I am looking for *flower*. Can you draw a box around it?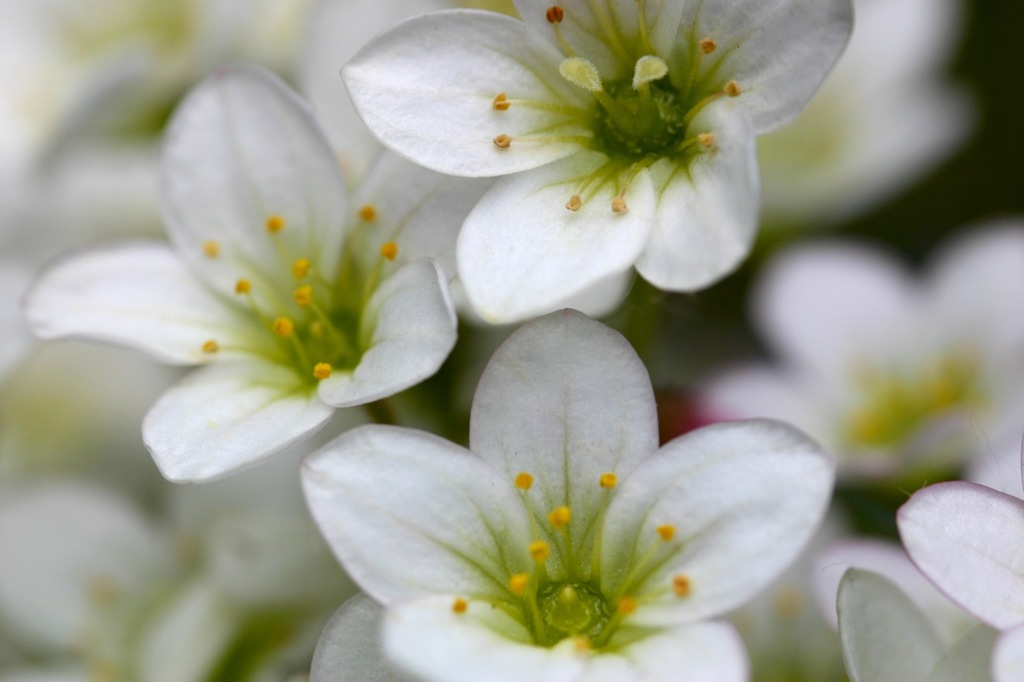
Sure, the bounding box is [24, 56, 500, 486].
